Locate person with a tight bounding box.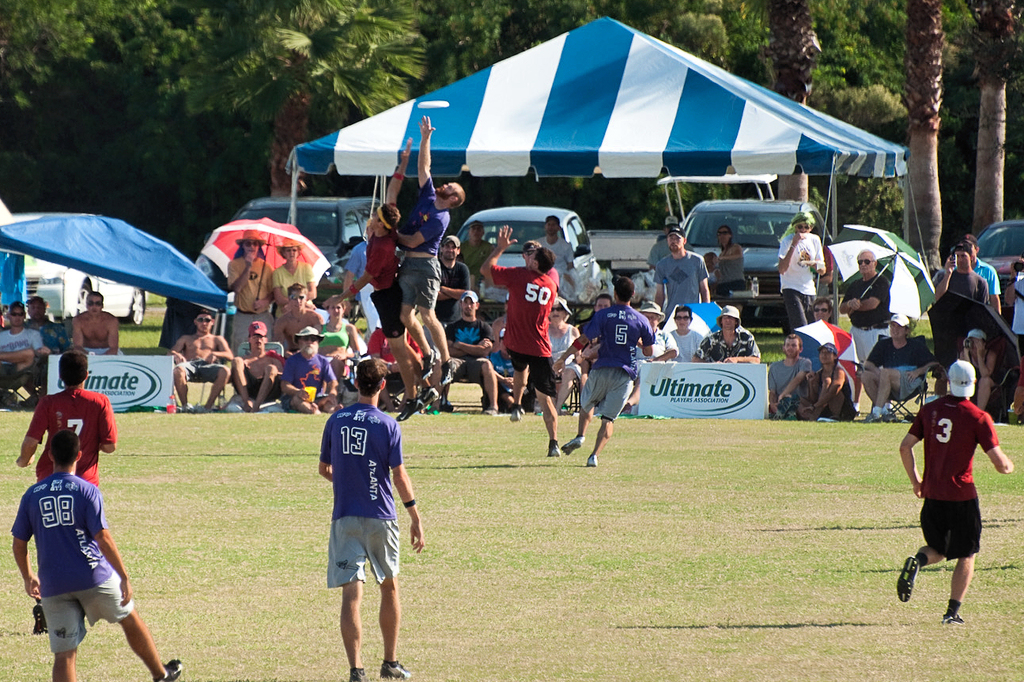
690, 297, 761, 362.
